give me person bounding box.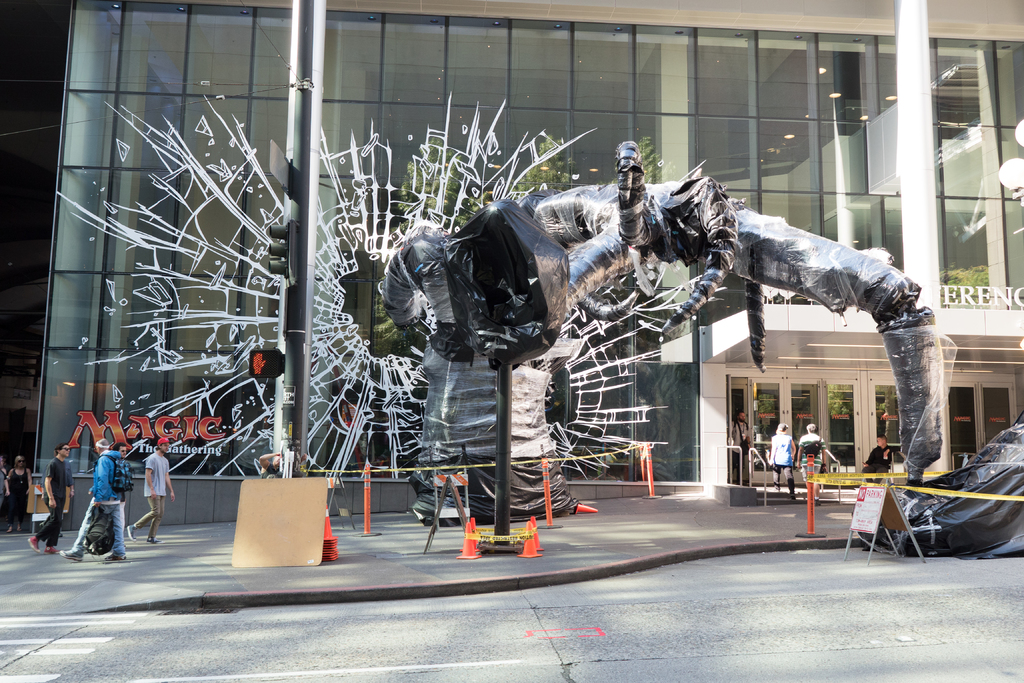
[x1=259, y1=449, x2=307, y2=479].
